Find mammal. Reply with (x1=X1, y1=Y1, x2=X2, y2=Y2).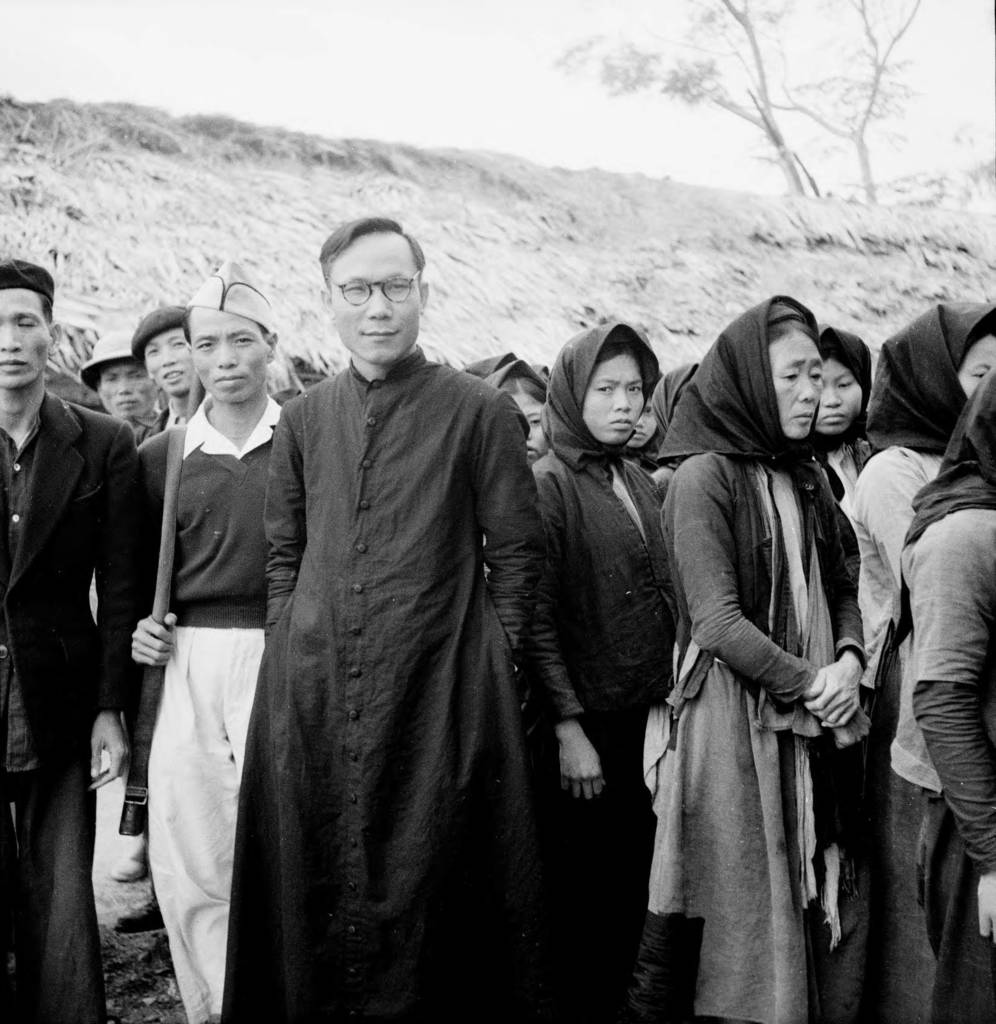
(x1=203, y1=198, x2=591, y2=1013).
